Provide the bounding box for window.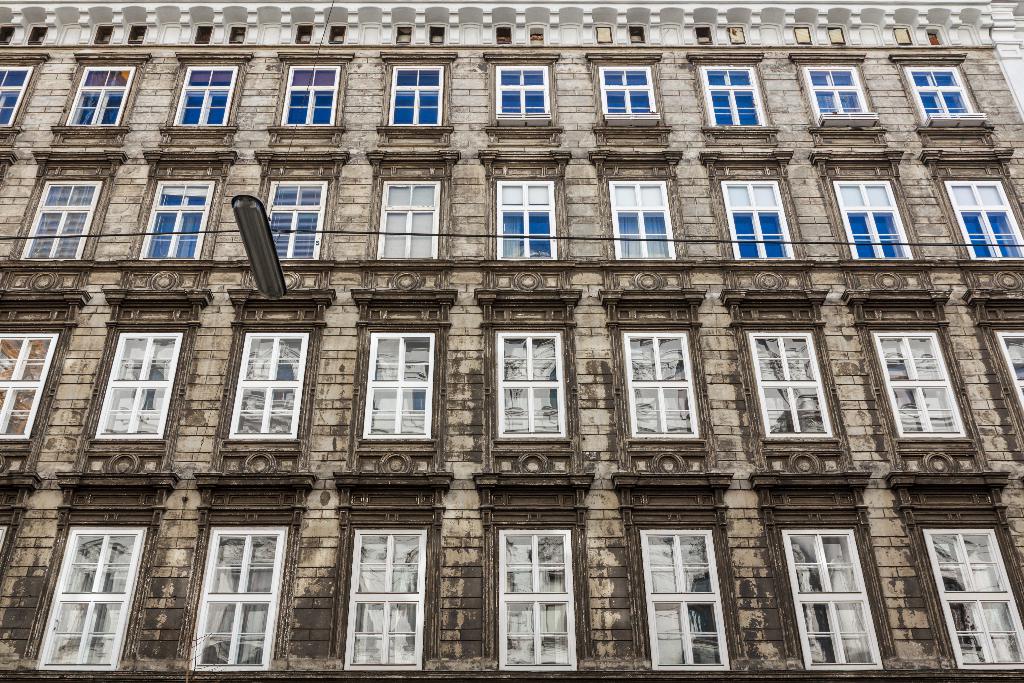
[left=18, top=182, right=105, bottom=258].
